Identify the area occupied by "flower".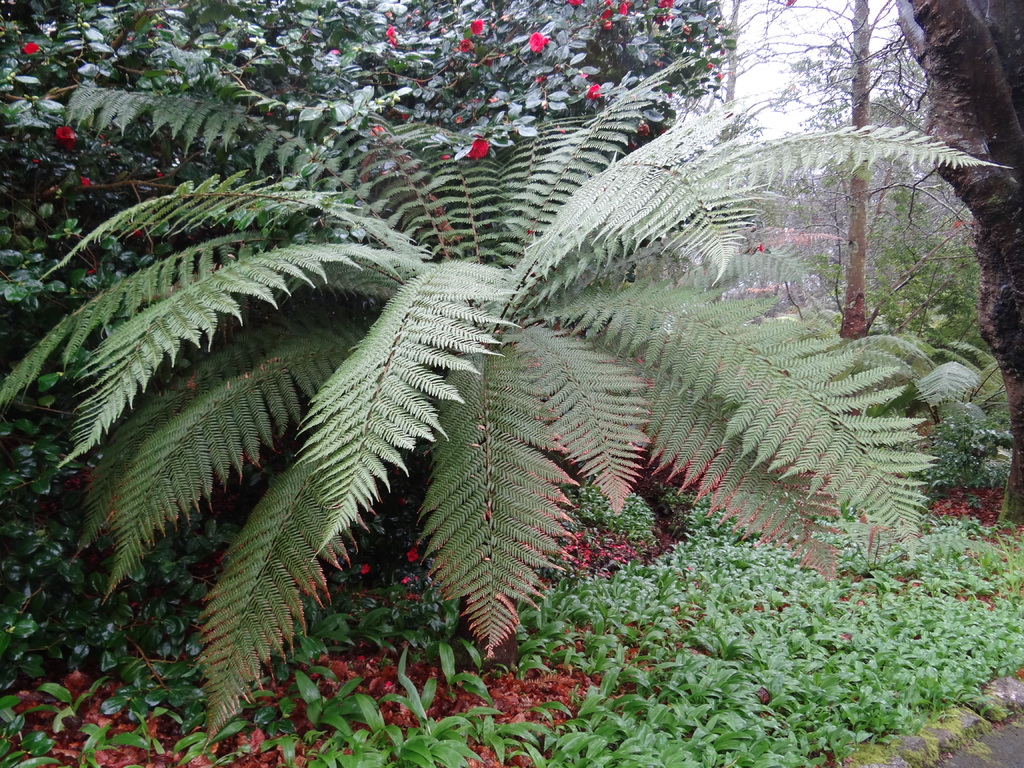
Area: crop(708, 62, 713, 68).
